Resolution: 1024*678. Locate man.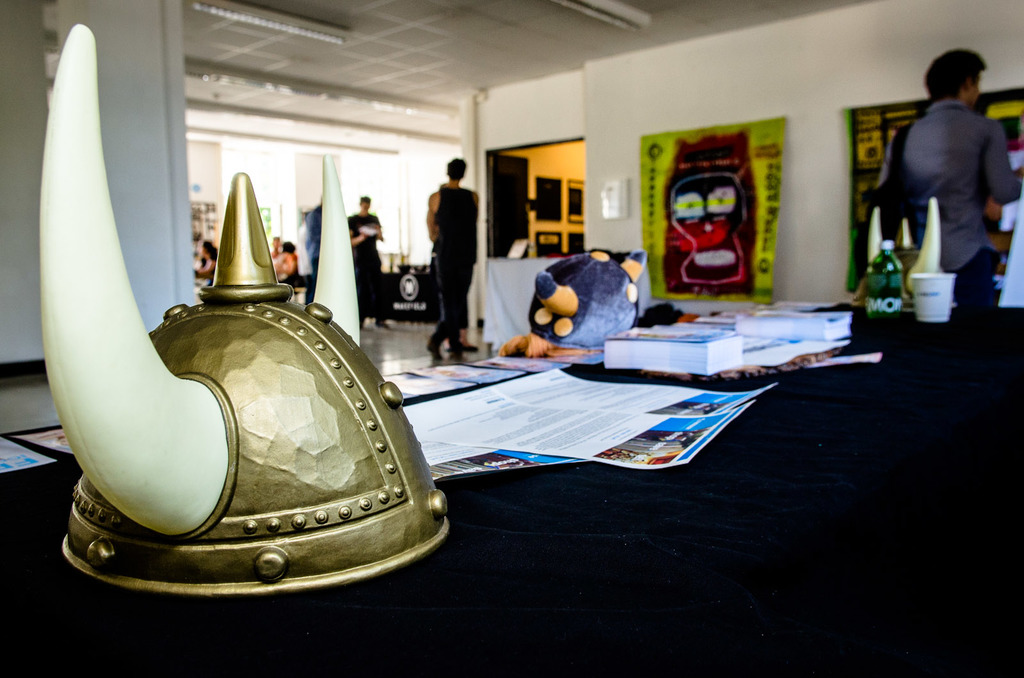
[426,159,477,359].
